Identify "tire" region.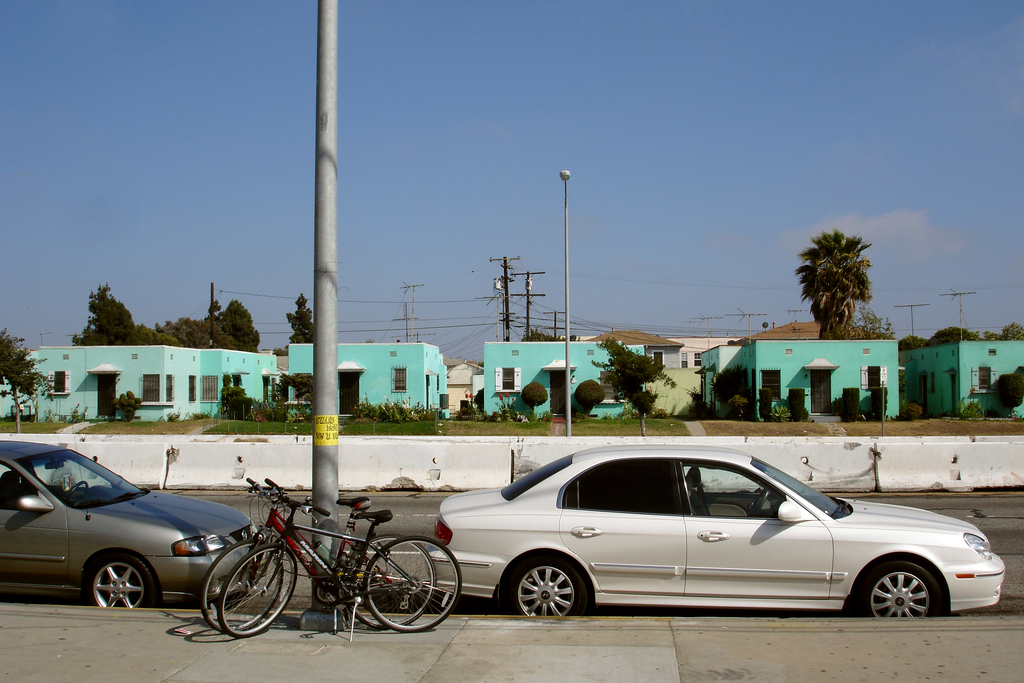
Region: (200, 543, 281, 630).
